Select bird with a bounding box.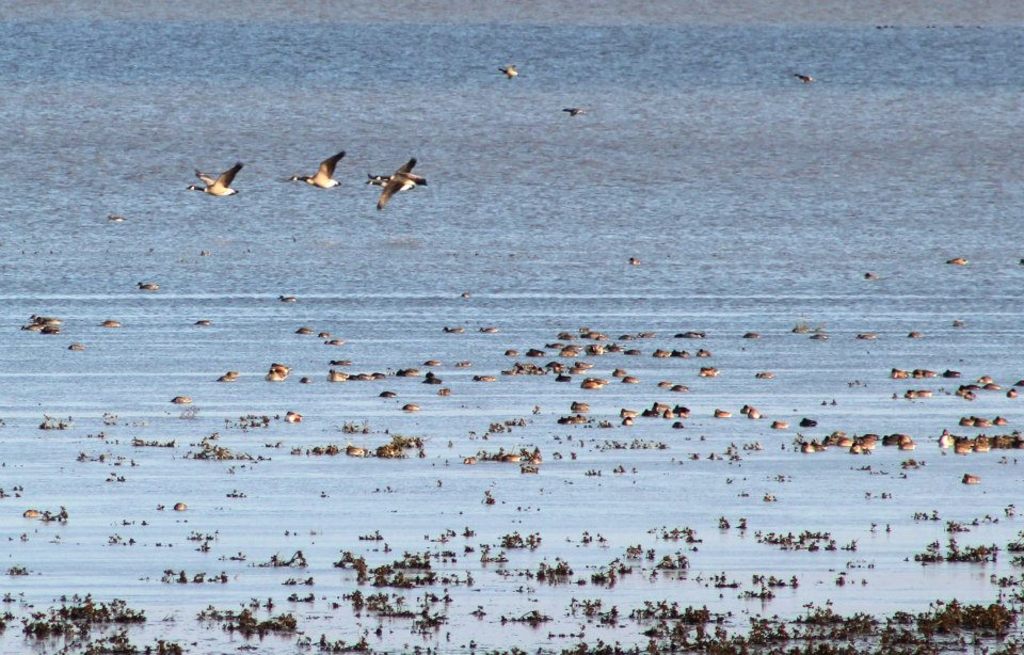
pyautogui.locateOnScreen(553, 331, 578, 341).
